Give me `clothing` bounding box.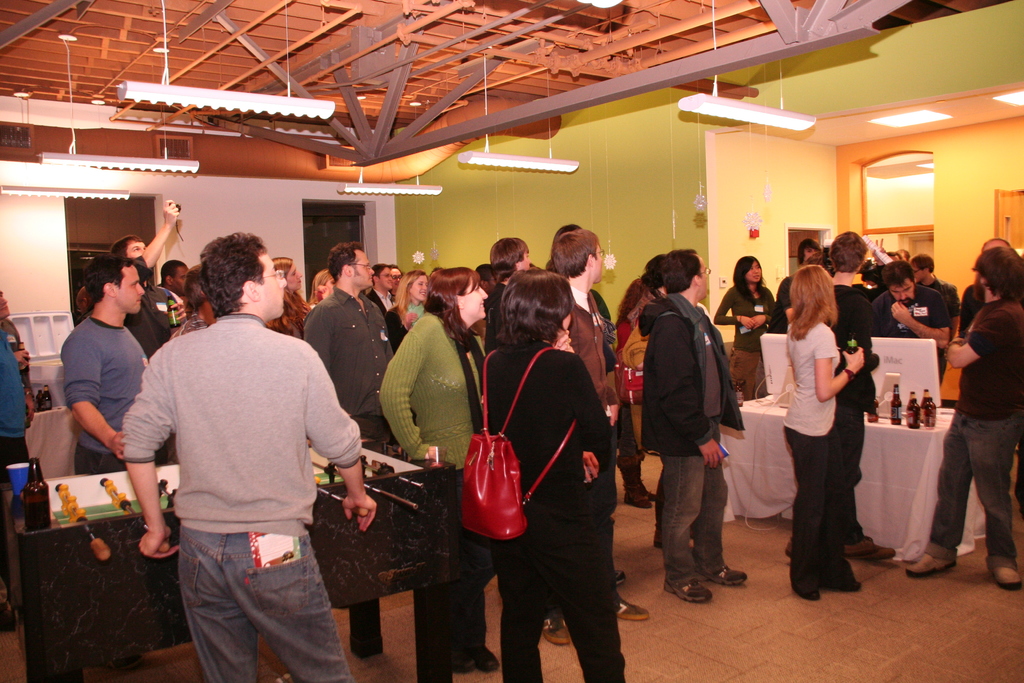
x1=712 y1=286 x2=778 y2=403.
